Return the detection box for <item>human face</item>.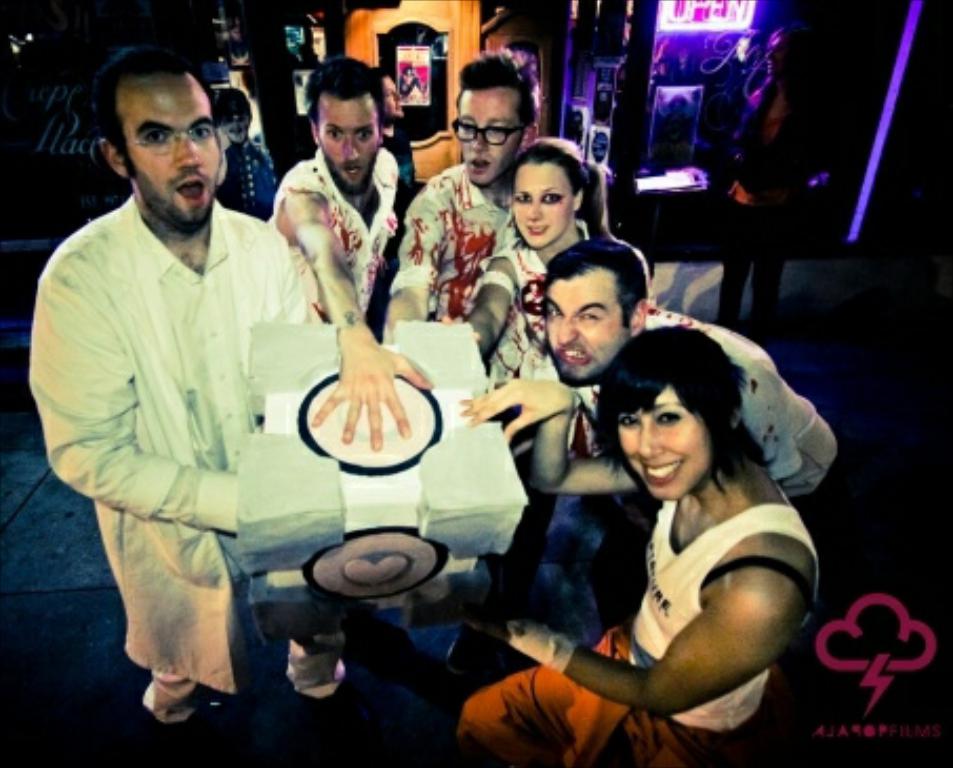
bbox=(621, 385, 711, 497).
